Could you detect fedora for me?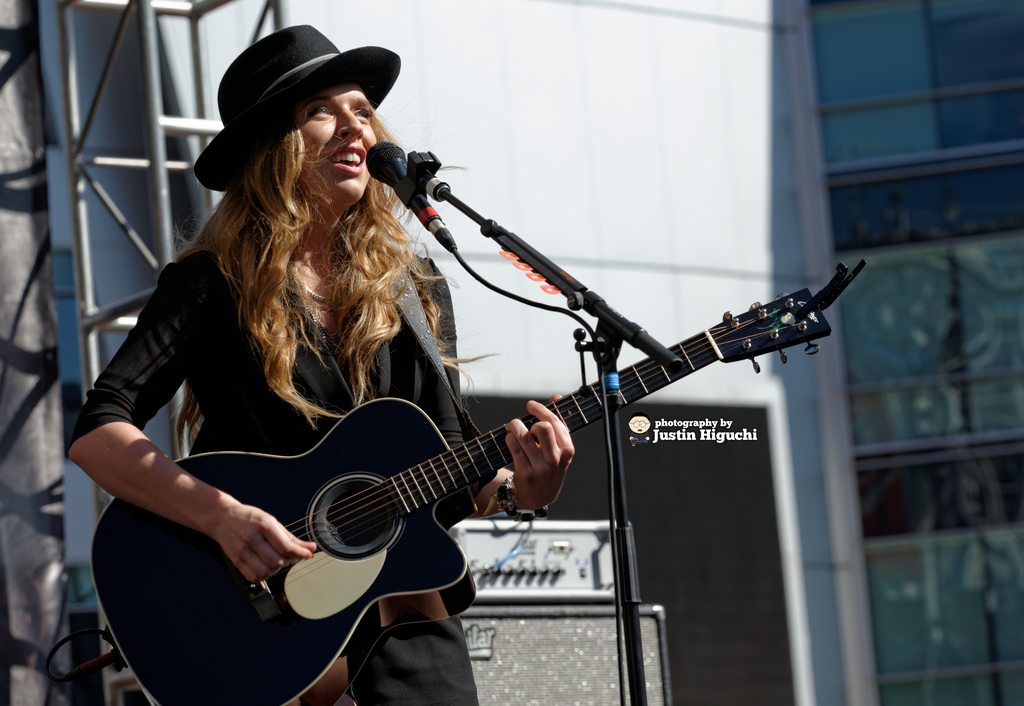
Detection result: 193,24,402,191.
